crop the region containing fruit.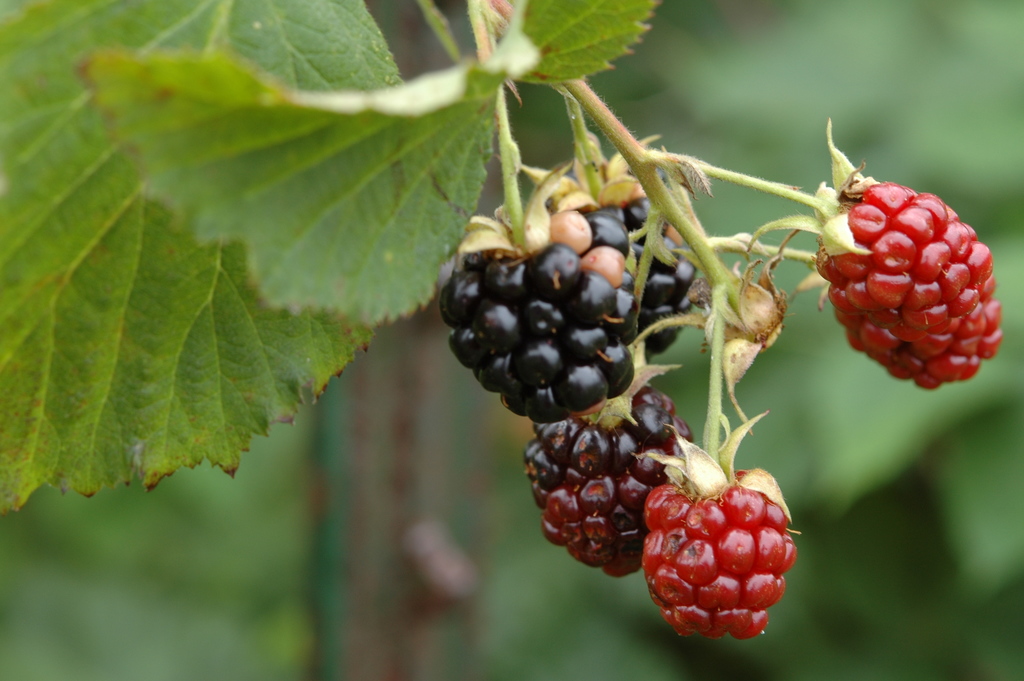
Crop region: x1=666 y1=469 x2=811 y2=660.
